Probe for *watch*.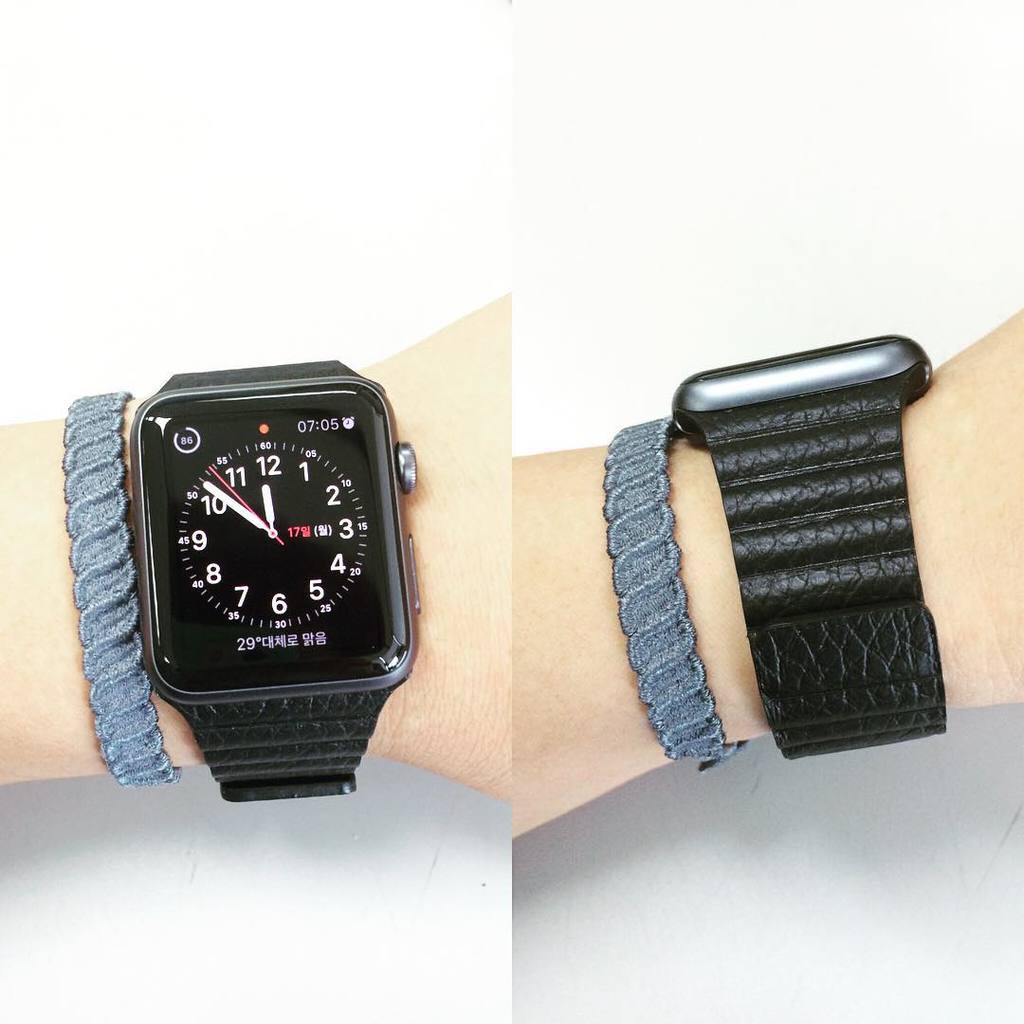
Probe result: l=678, t=325, r=945, b=756.
